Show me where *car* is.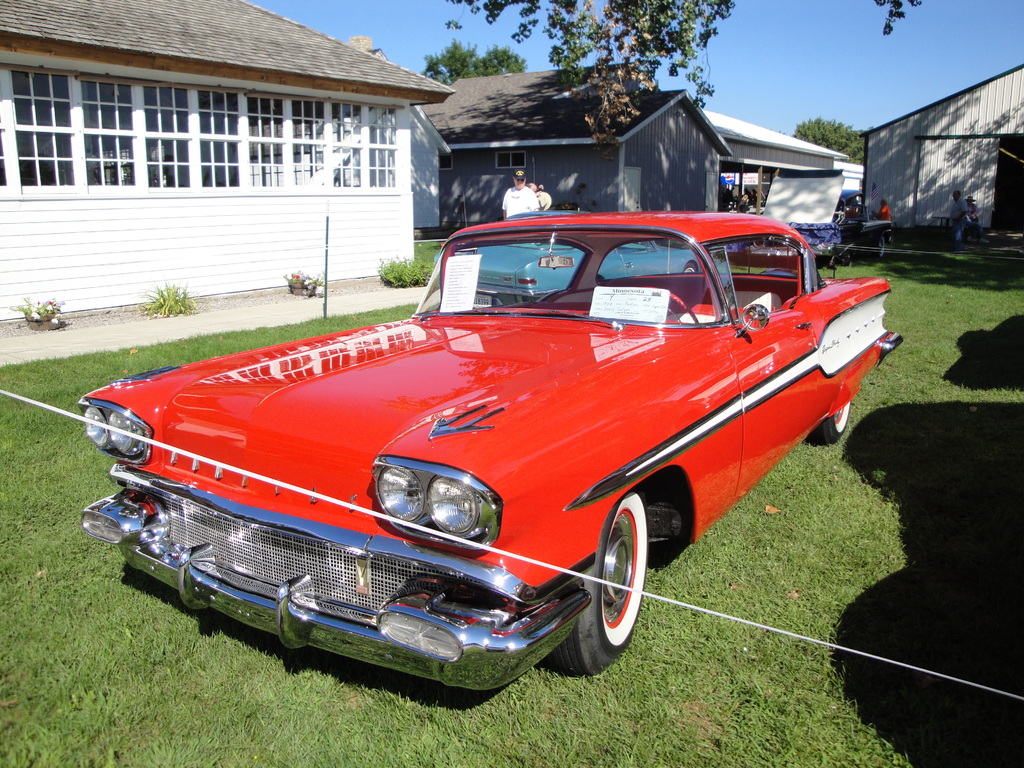
*car* is at region(77, 209, 907, 693).
